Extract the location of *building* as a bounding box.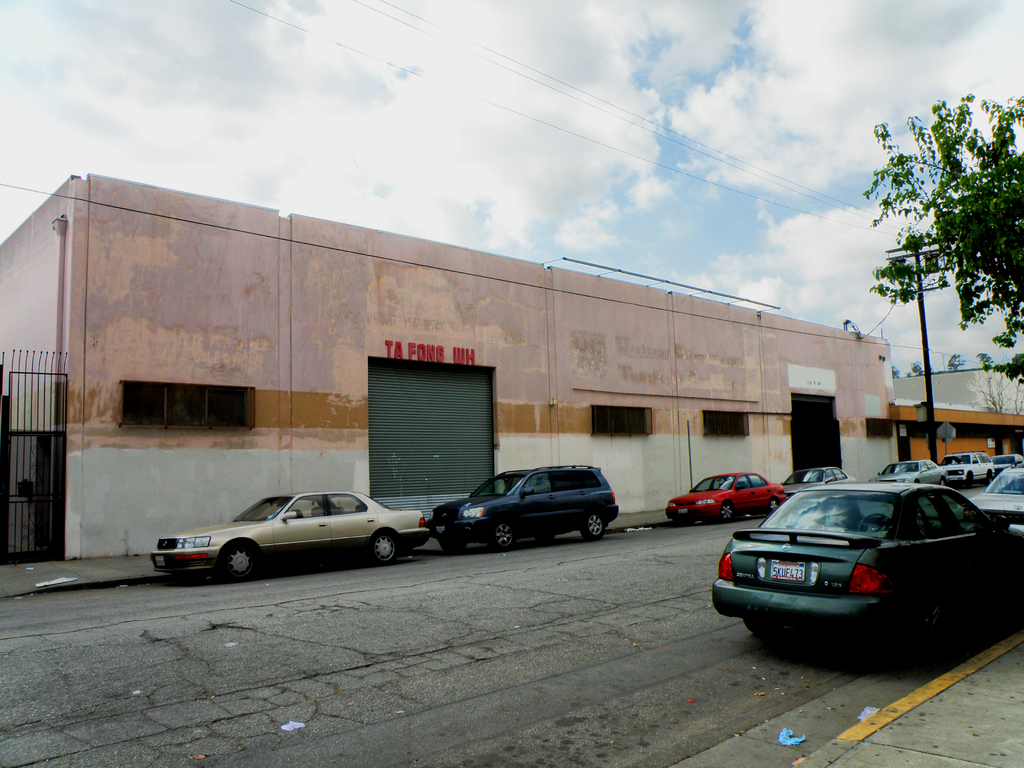
bbox=(891, 357, 1023, 472).
